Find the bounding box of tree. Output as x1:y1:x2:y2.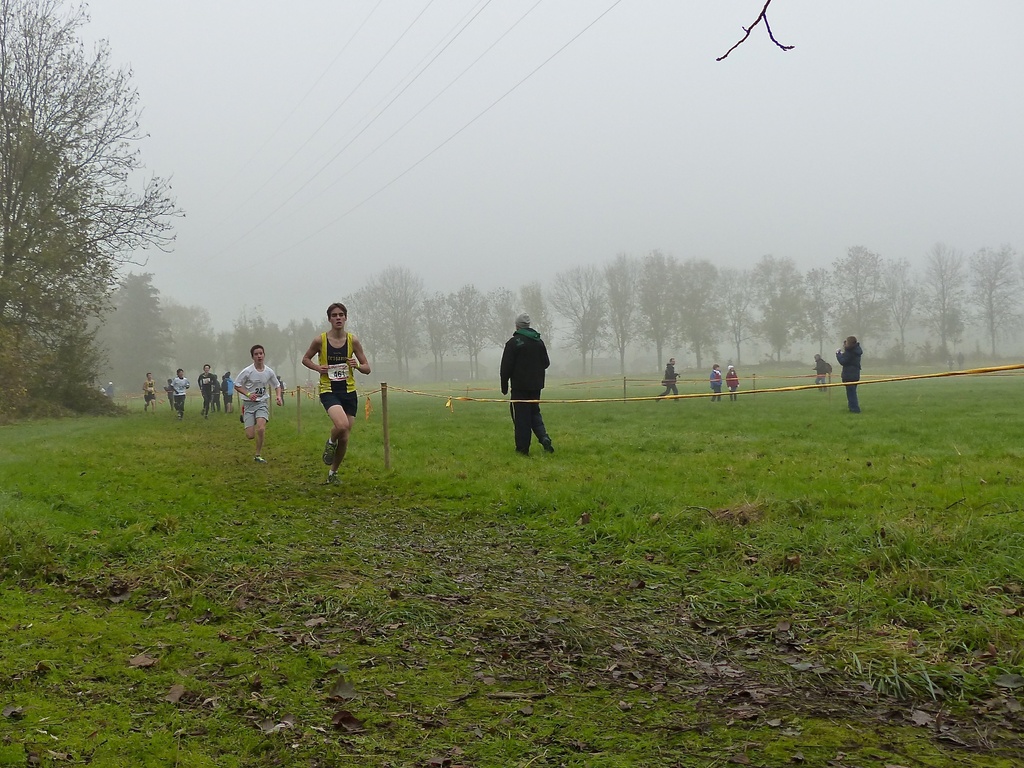
580:298:611:383.
